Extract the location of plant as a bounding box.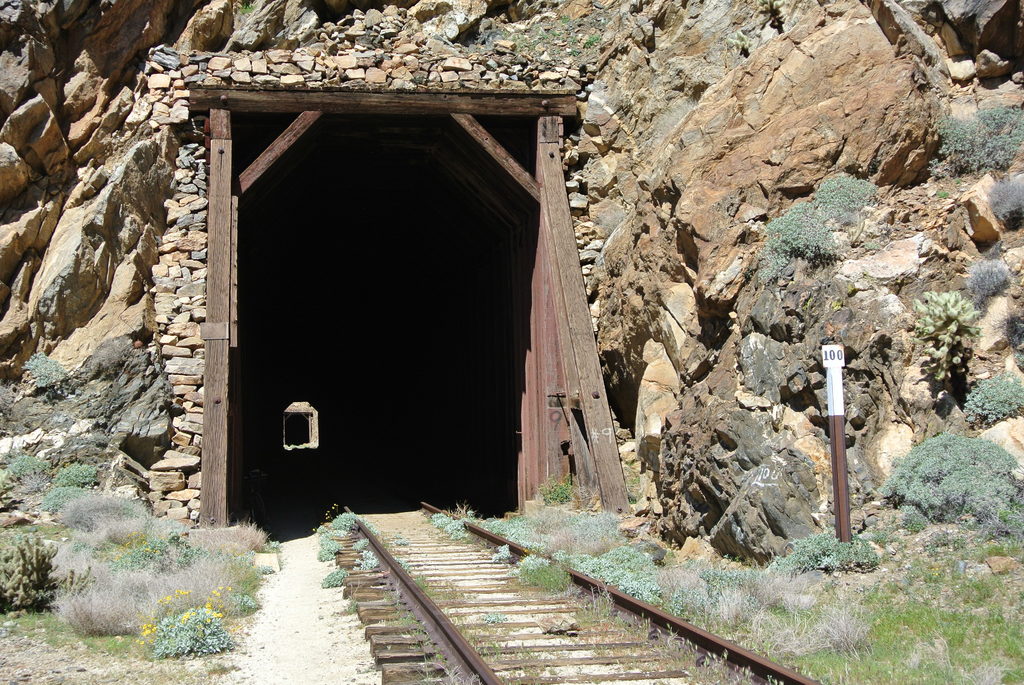
[754, 161, 879, 283].
